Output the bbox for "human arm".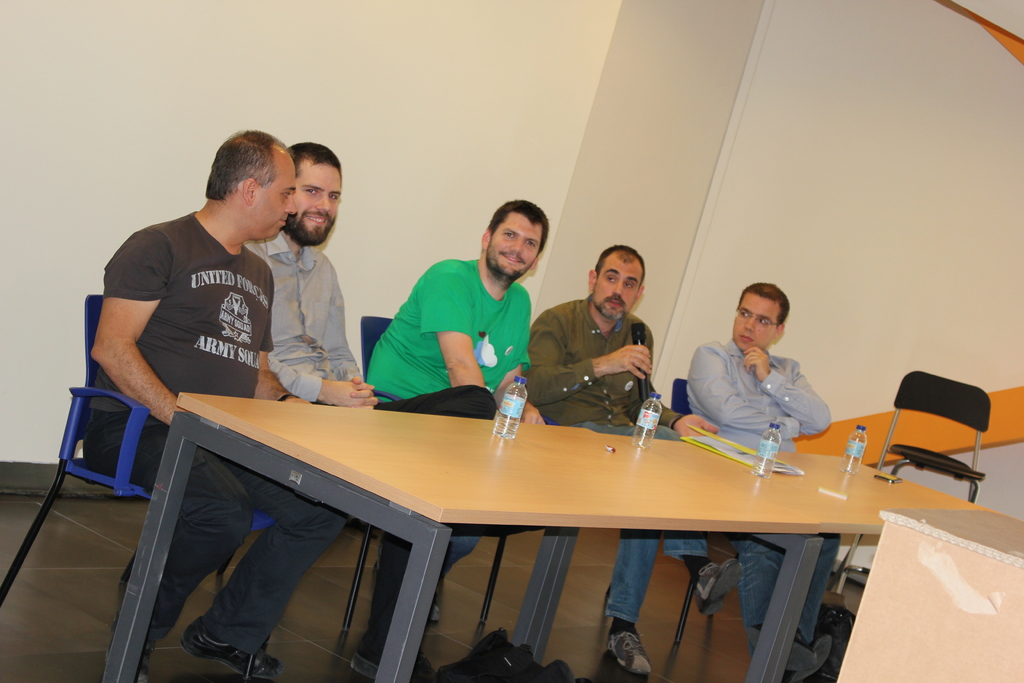
650, 345, 719, 438.
